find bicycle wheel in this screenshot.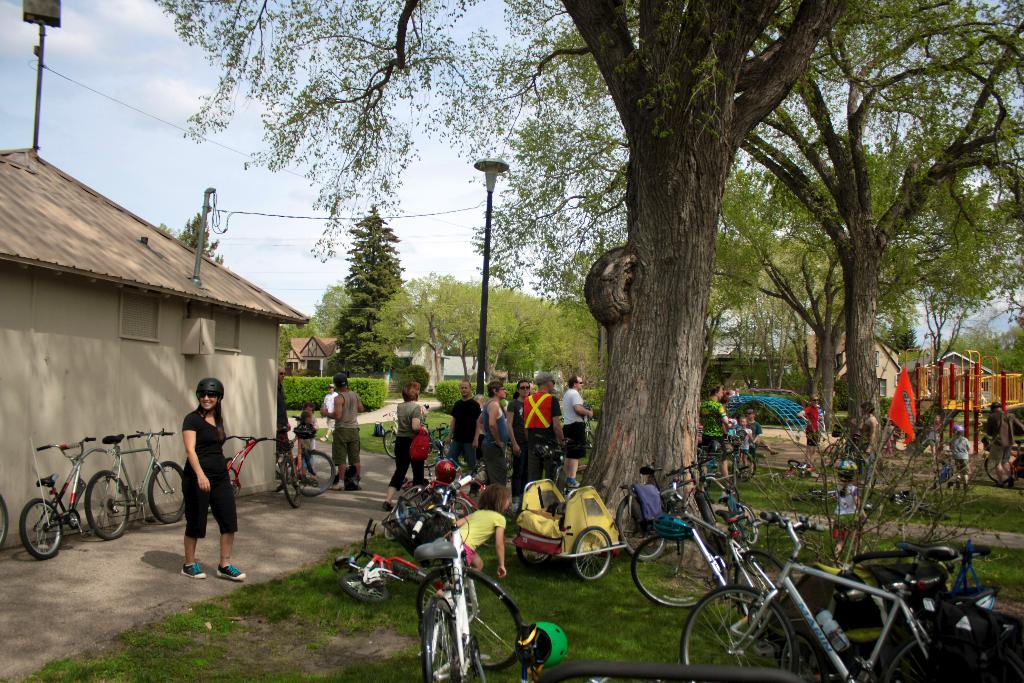
The bounding box for bicycle wheel is [left=631, top=534, right=723, bottom=608].
